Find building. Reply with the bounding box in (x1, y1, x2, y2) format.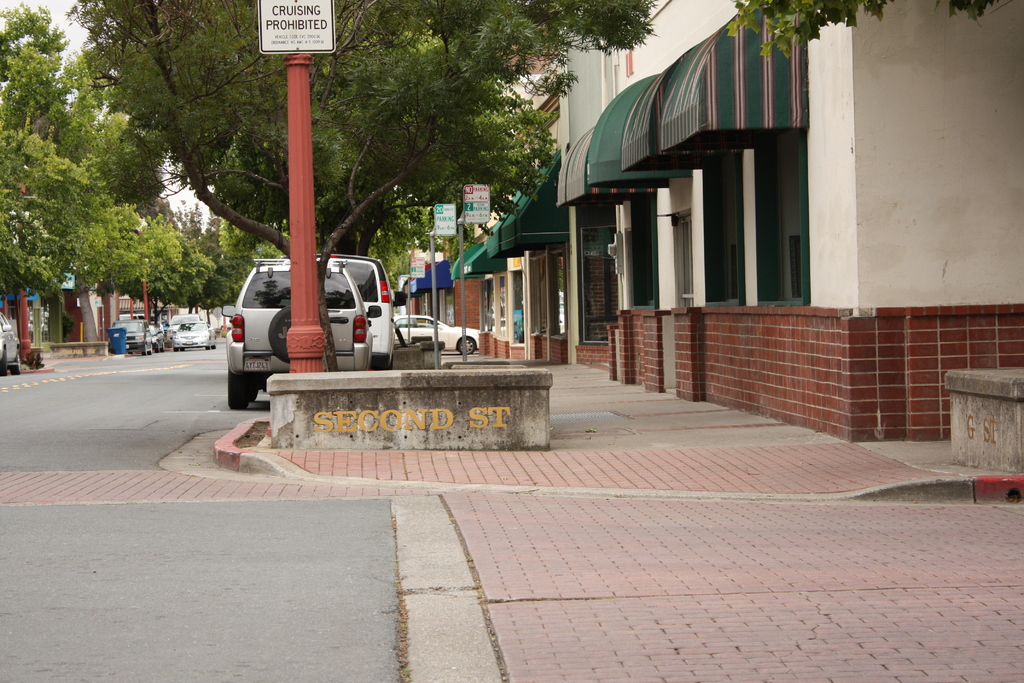
(398, 0, 1023, 447).
